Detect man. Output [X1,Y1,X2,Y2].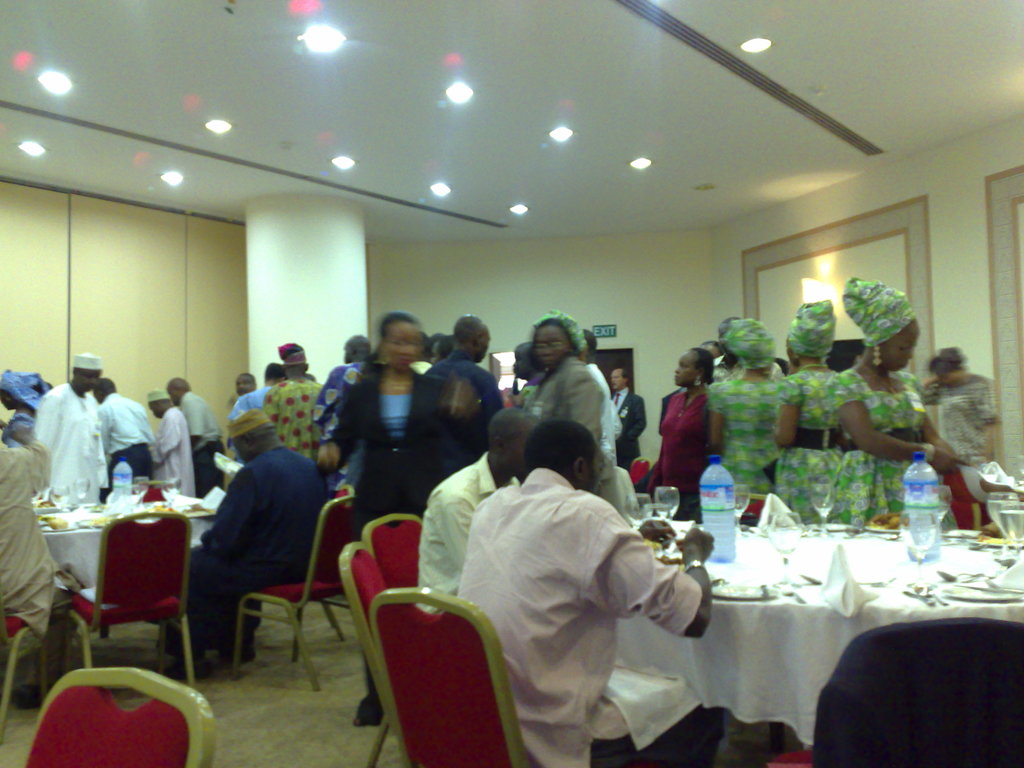
[452,424,720,767].
